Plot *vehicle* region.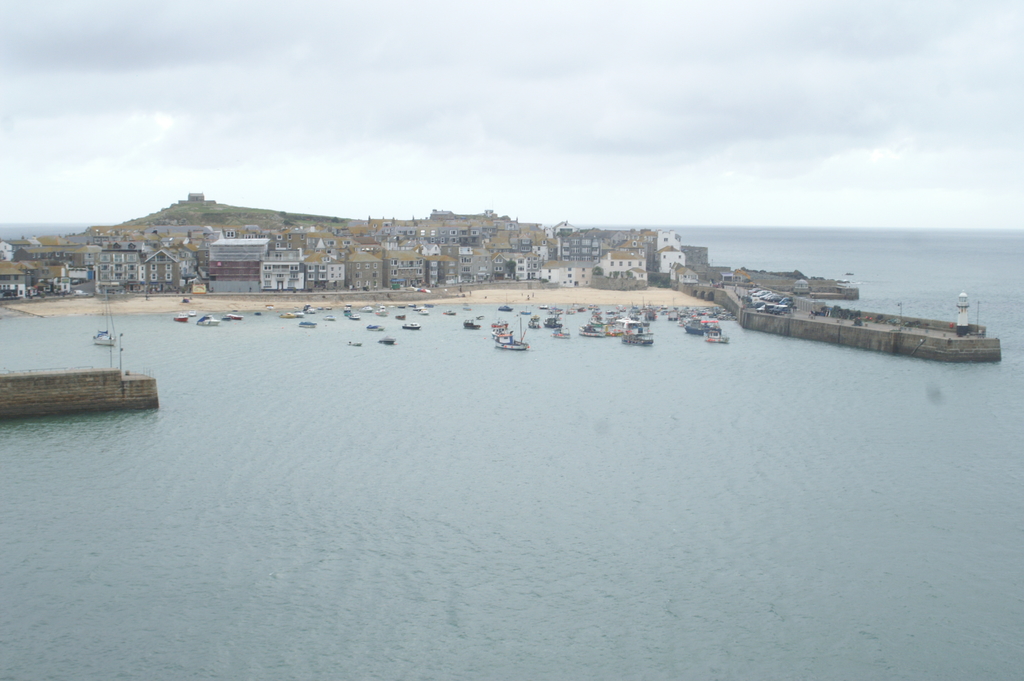
Plotted at rect(814, 302, 863, 324).
